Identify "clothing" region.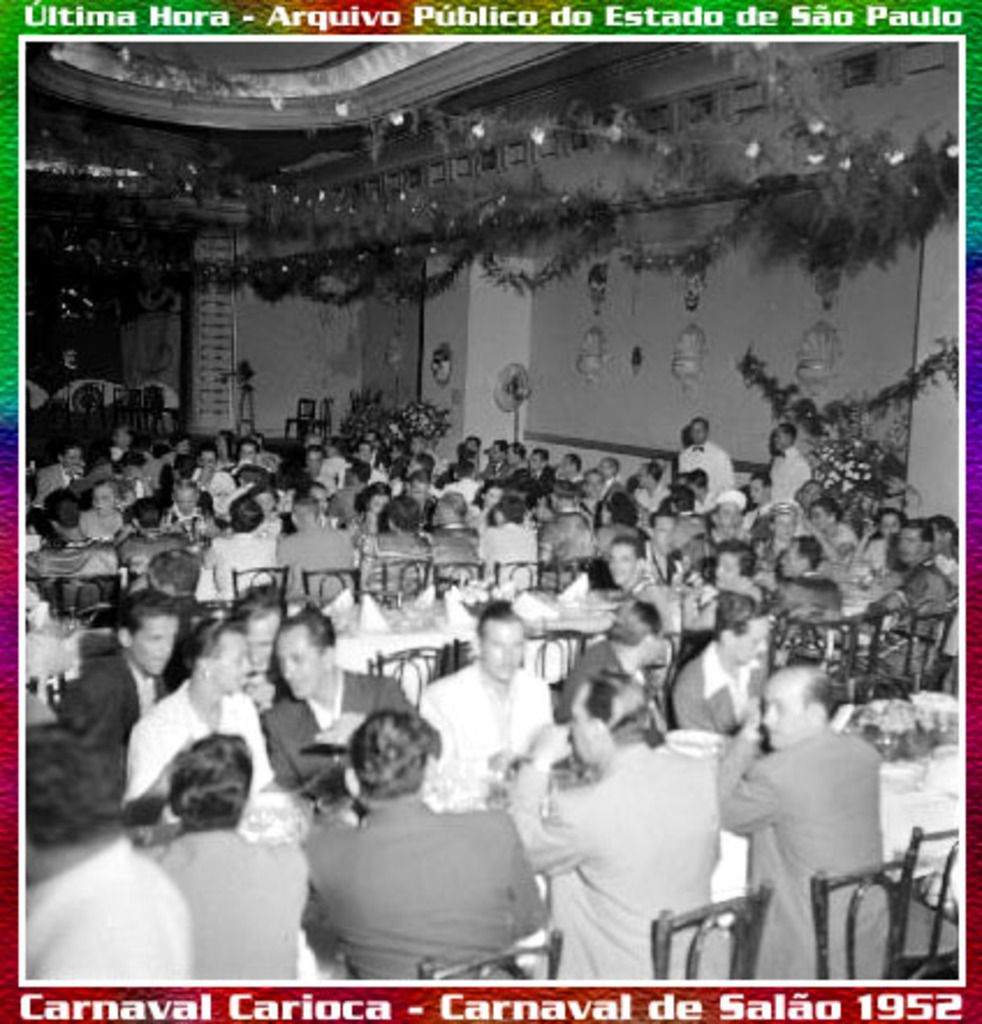
Region: box(688, 519, 725, 568).
